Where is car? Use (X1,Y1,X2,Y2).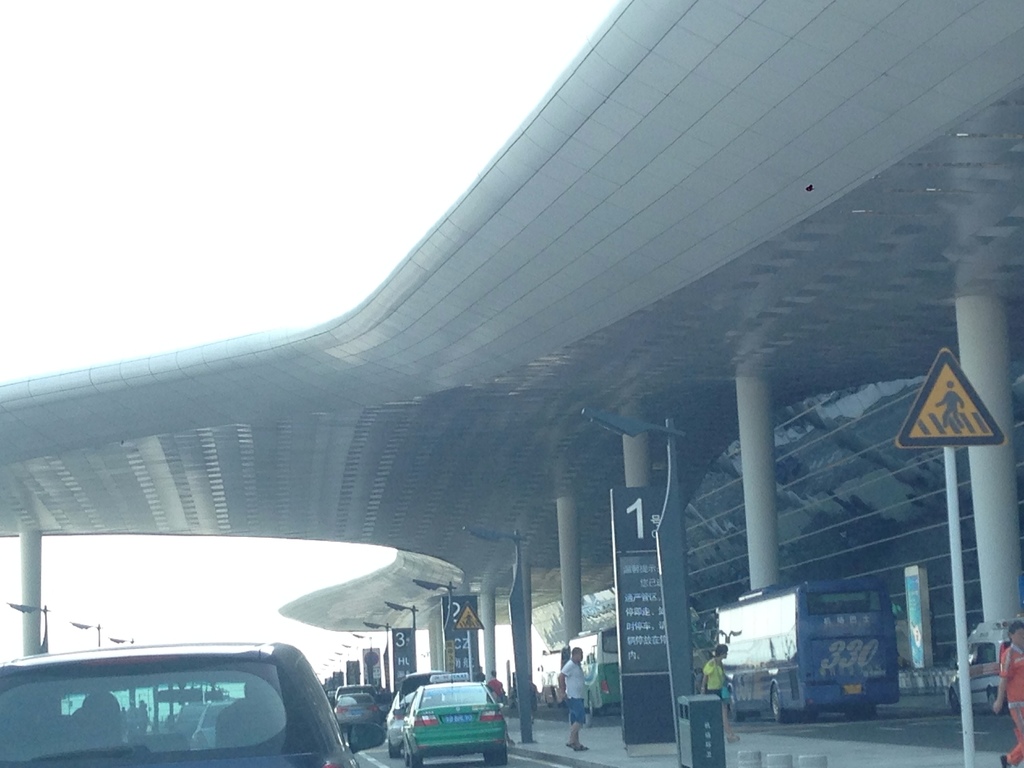
(383,689,411,748).
